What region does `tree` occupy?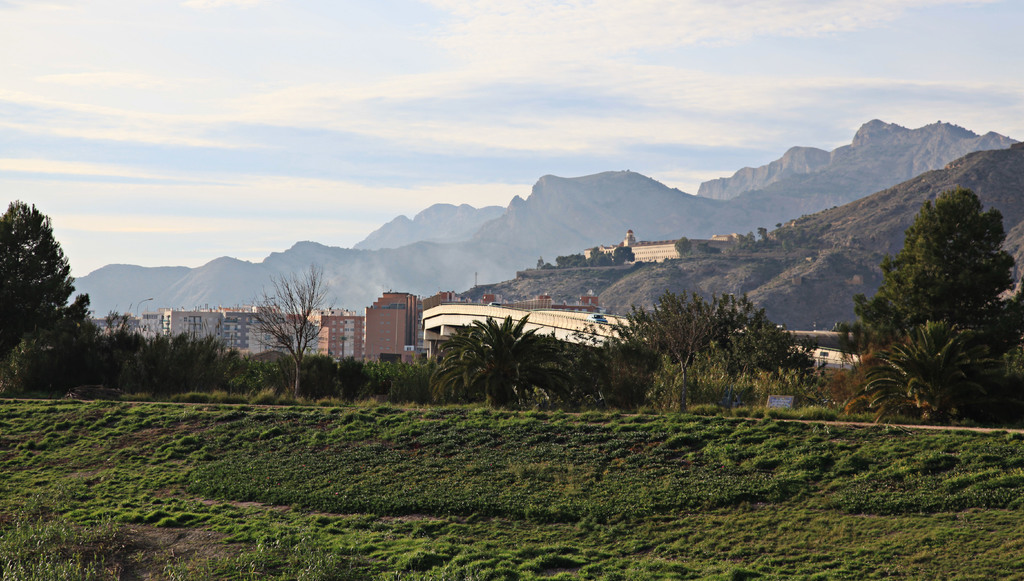
{"x1": 425, "y1": 313, "x2": 575, "y2": 414}.
